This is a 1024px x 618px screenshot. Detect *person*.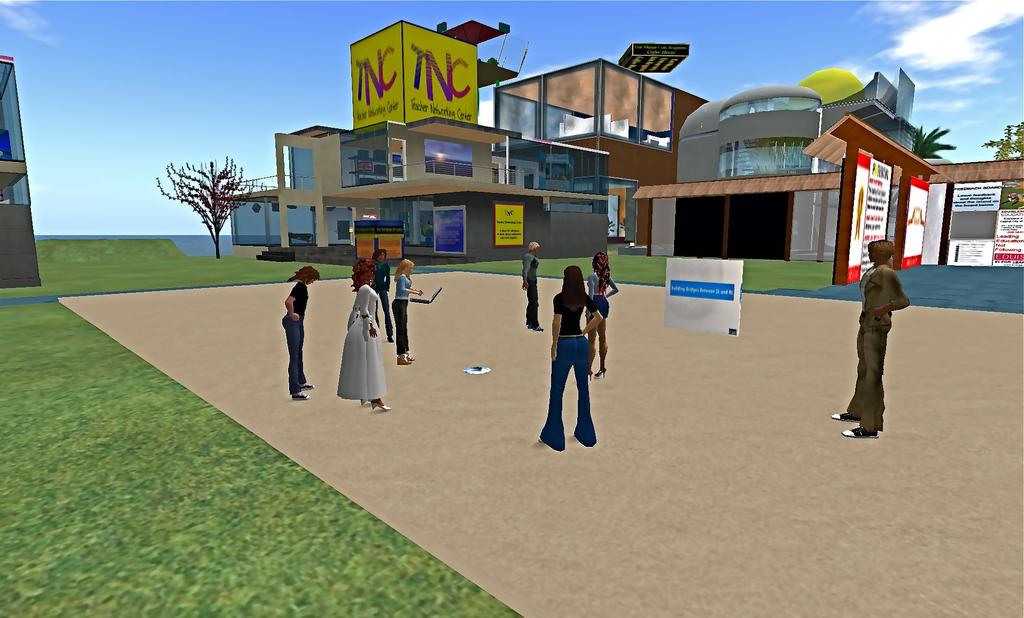
select_region(586, 254, 614, 382).
